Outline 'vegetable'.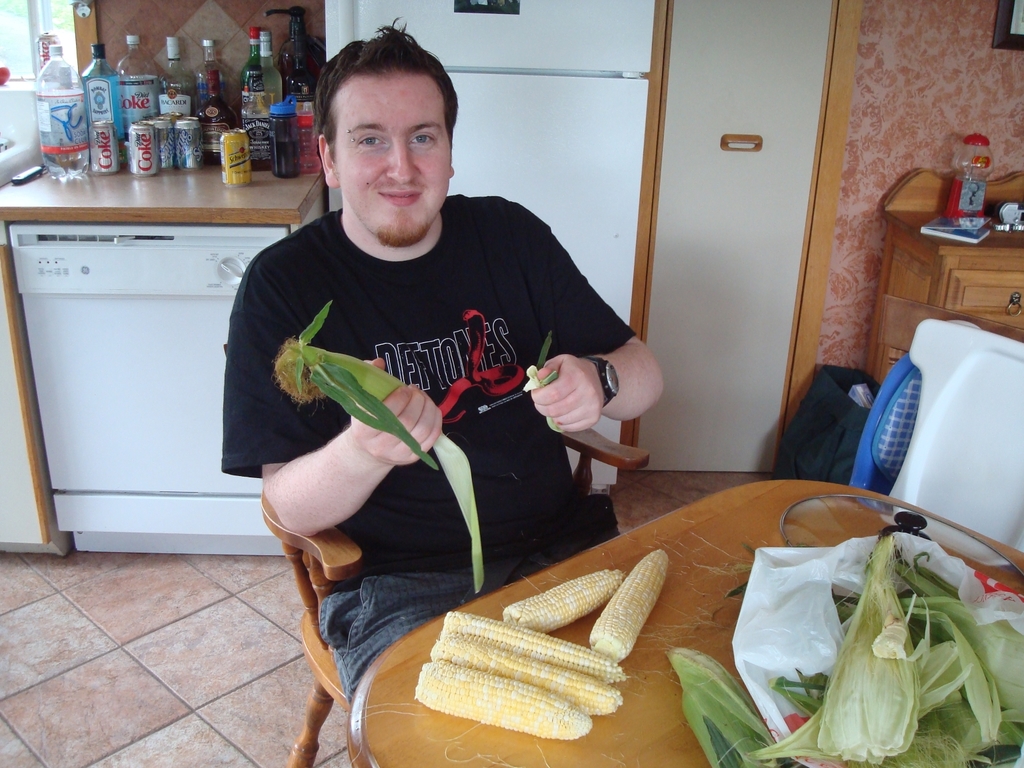
Outline: x1=405, y1=661, x2=592, y2=741.
